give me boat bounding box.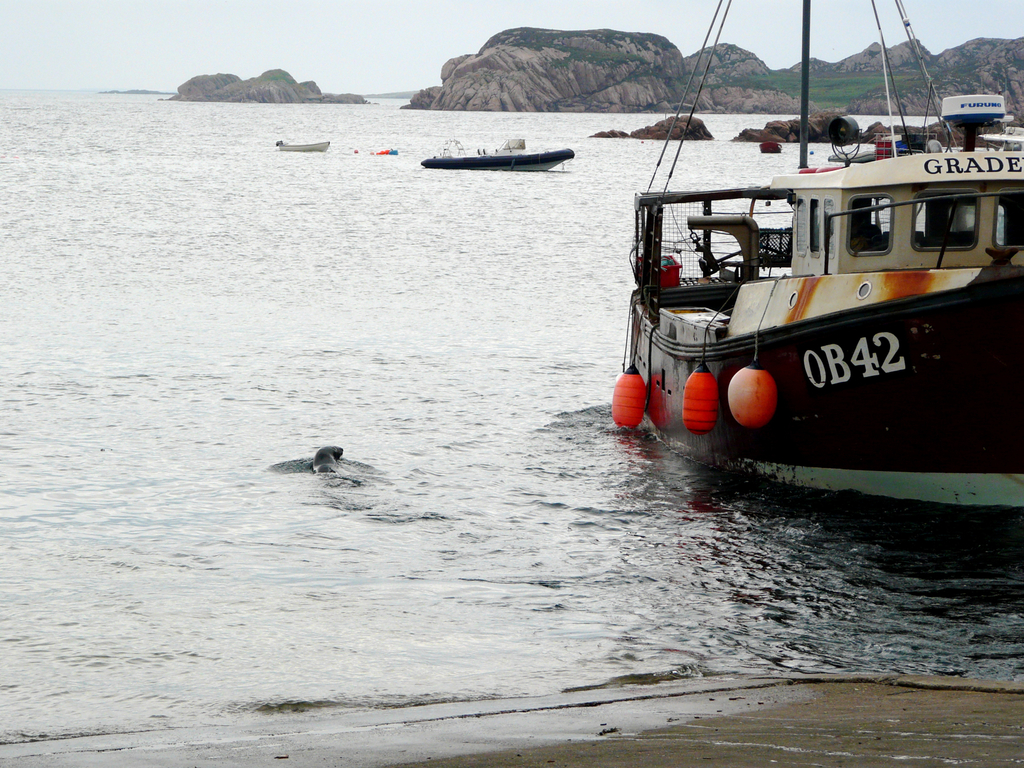
(left=618, top=46, right=1023, bottom=510).
